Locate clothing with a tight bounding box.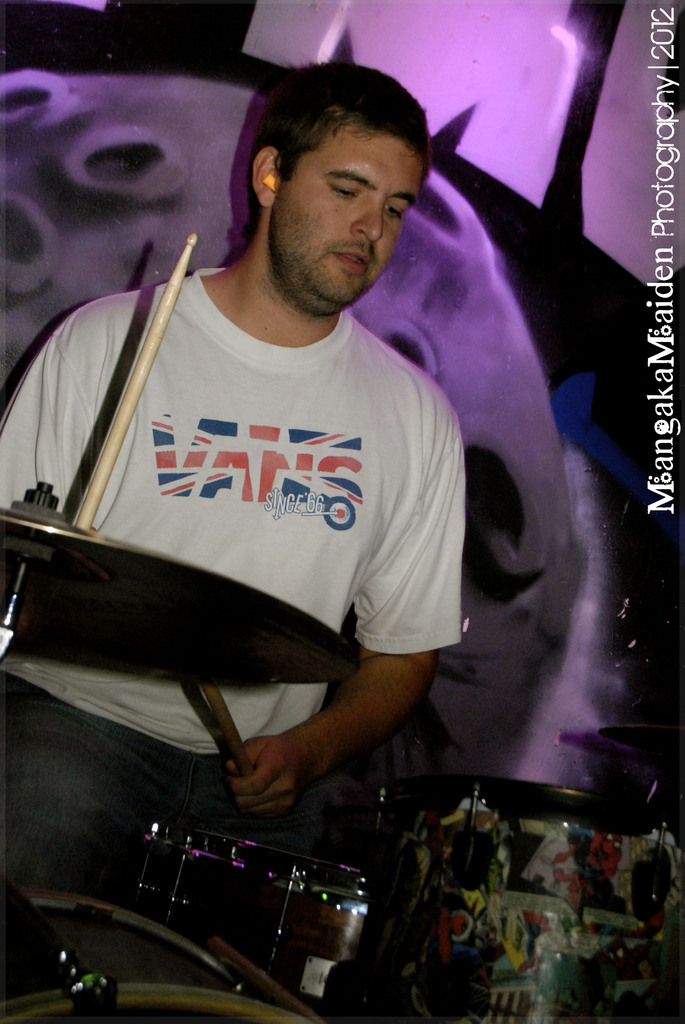
box=[49, 252, 488, 708].
